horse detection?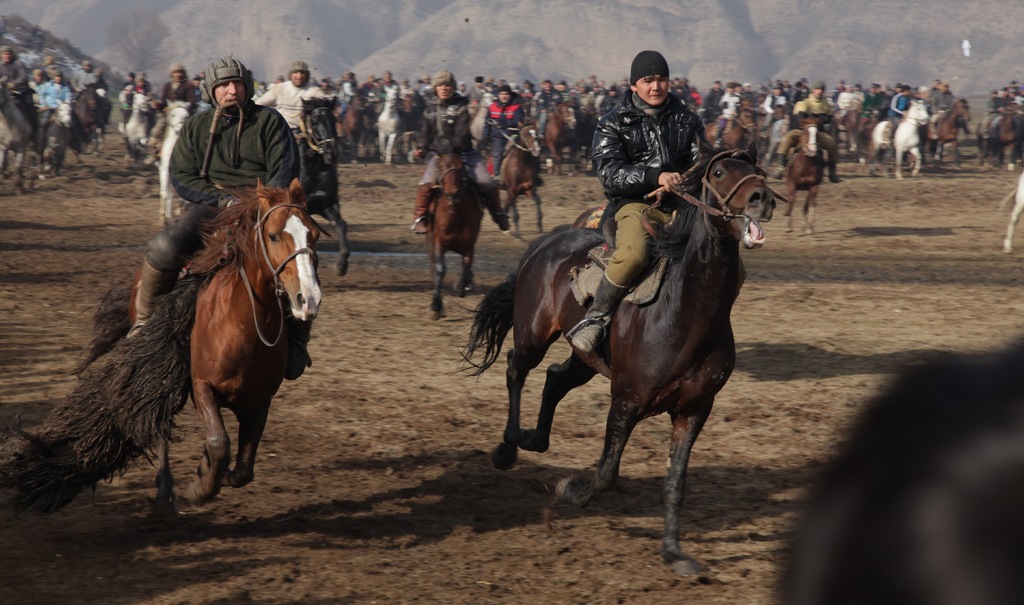
crop(452, 134, 780, 581)
